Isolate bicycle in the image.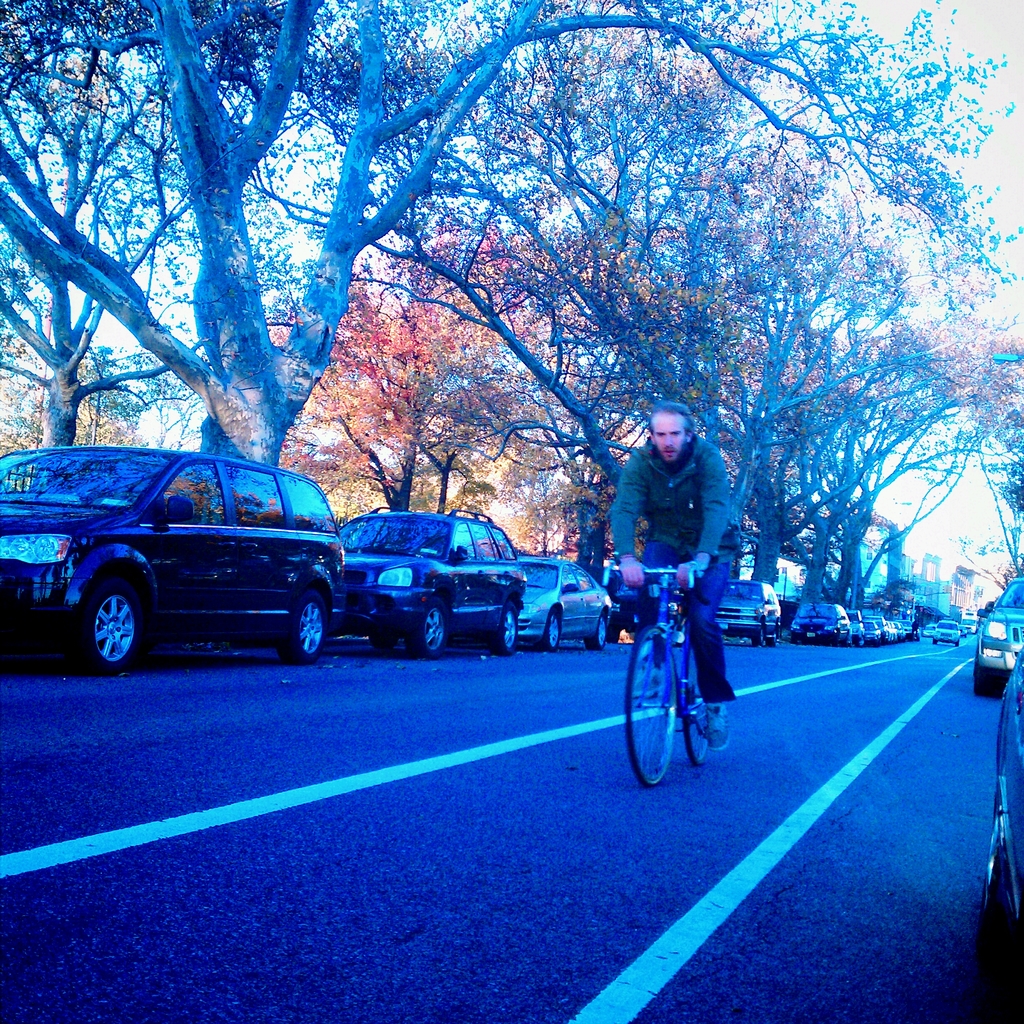
Isolated region: x1=606, y1=556, x2=737, y2=814.
